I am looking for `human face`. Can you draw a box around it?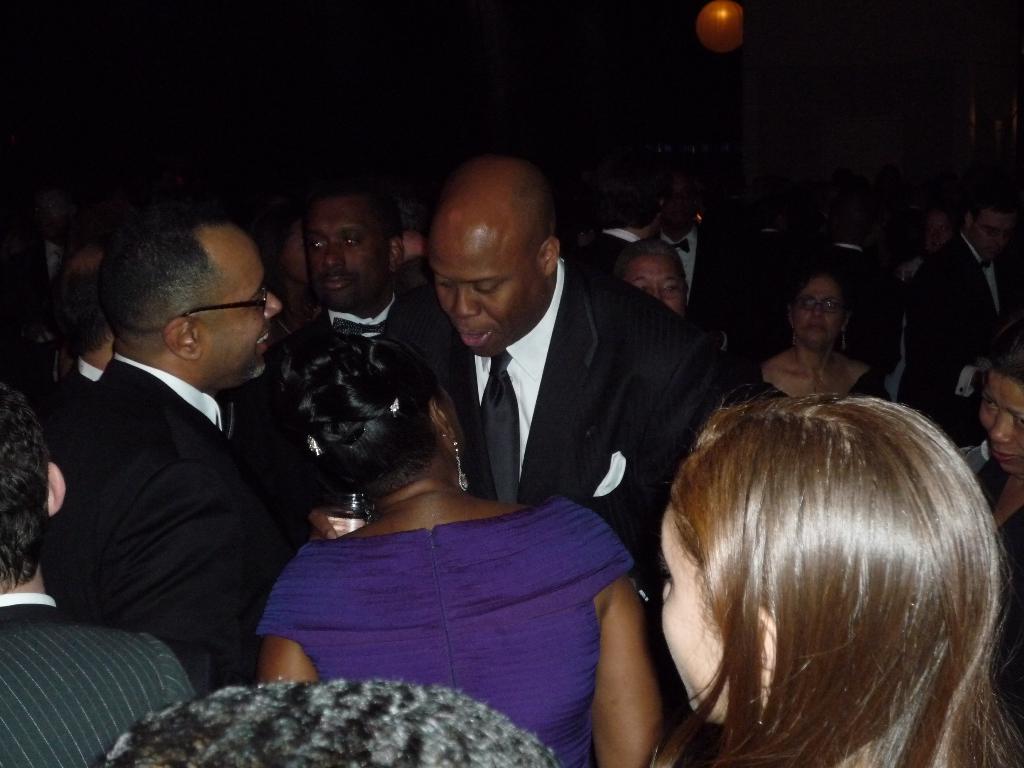
Sure, the bounding box is box(429, 230, 547, 357).
